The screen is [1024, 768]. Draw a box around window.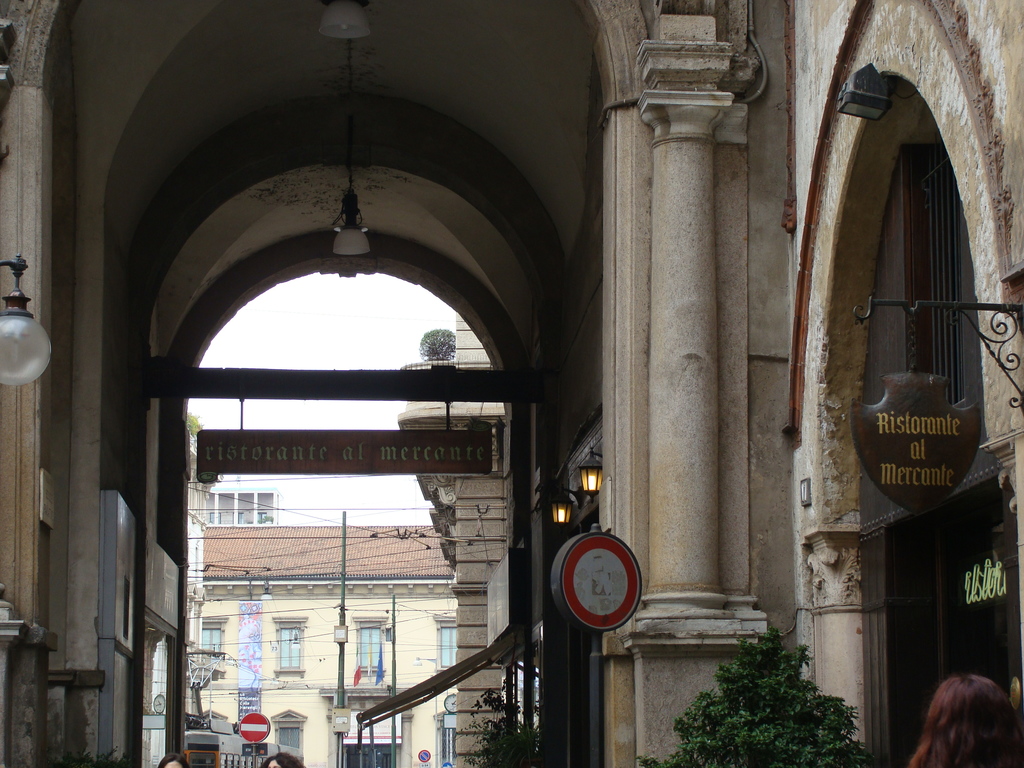
left=361, top=630, right=381, bottom=671.
